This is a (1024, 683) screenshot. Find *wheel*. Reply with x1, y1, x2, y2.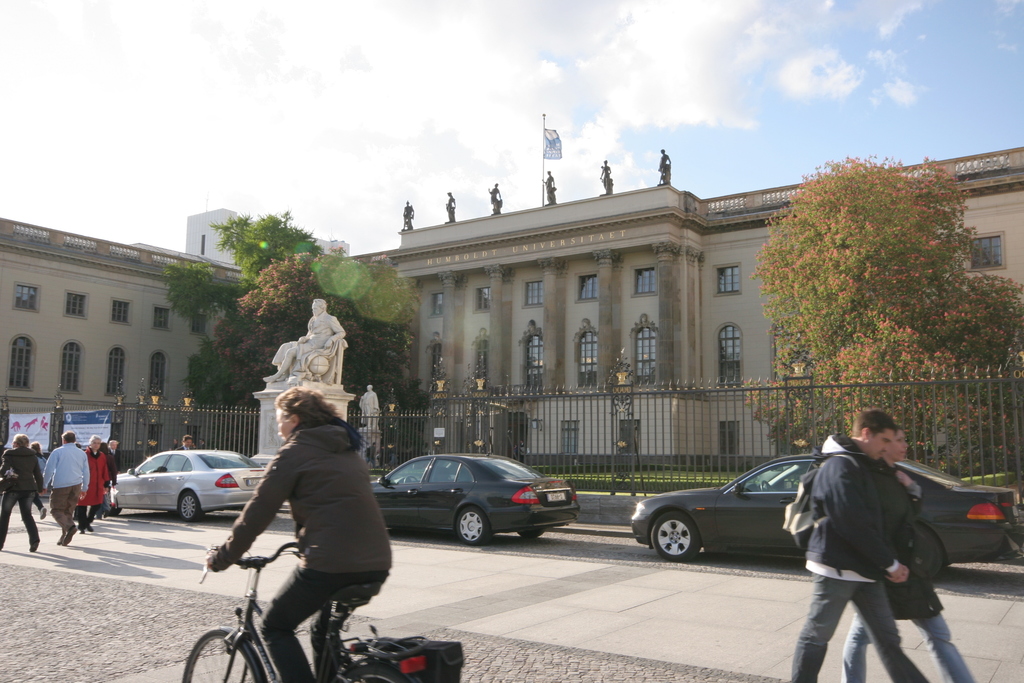
649, 513, 723, 573.
